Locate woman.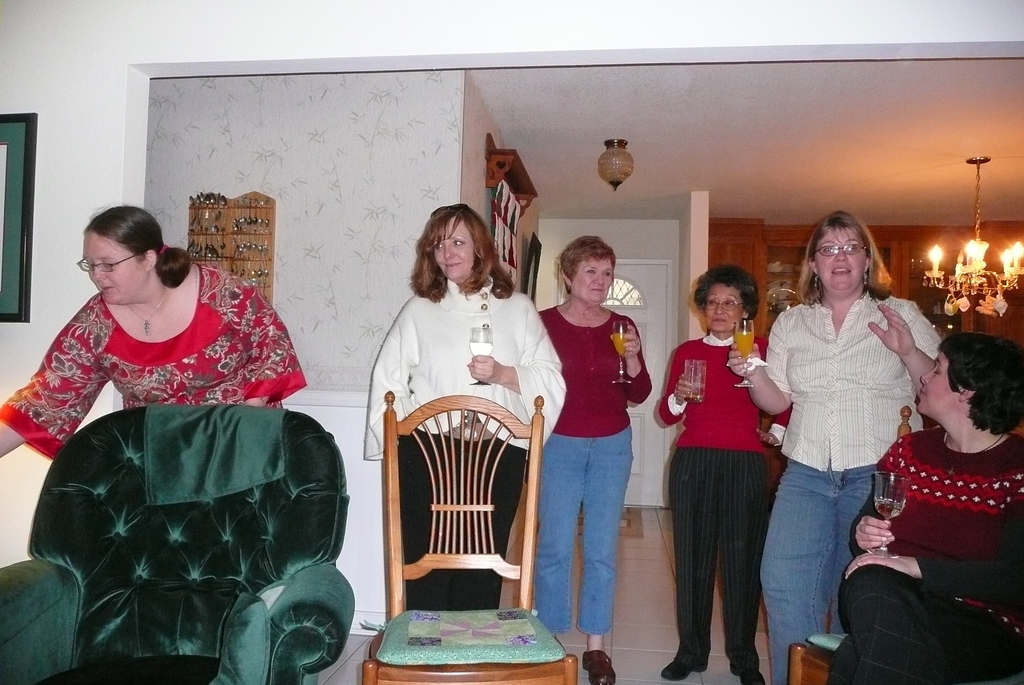
Bounding box: bbox=[0, 204, 307, 462].
